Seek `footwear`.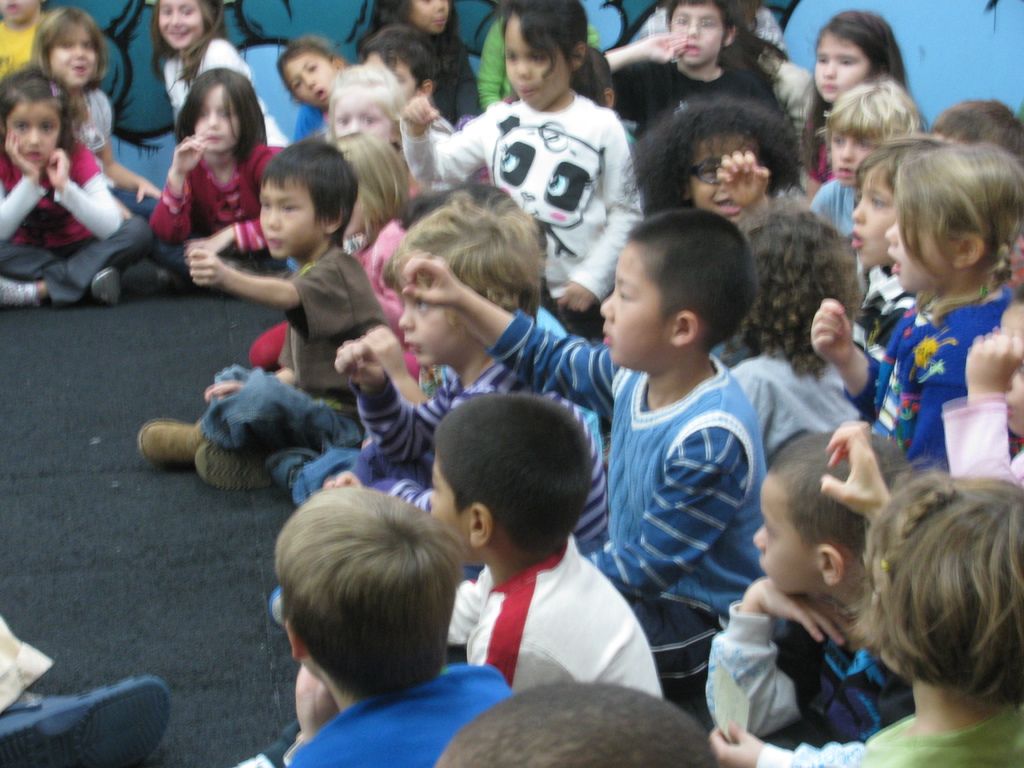
bbox=[195, 442, 270, 491].
